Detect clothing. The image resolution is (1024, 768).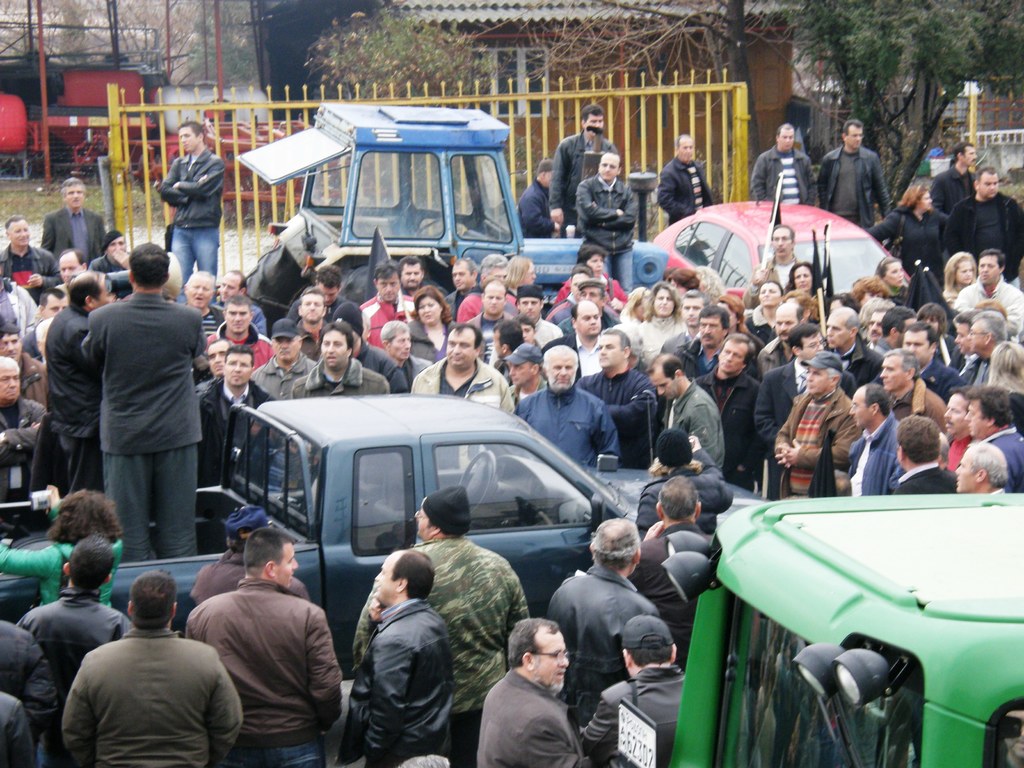
l=348, t=536, r=536, b=767.
